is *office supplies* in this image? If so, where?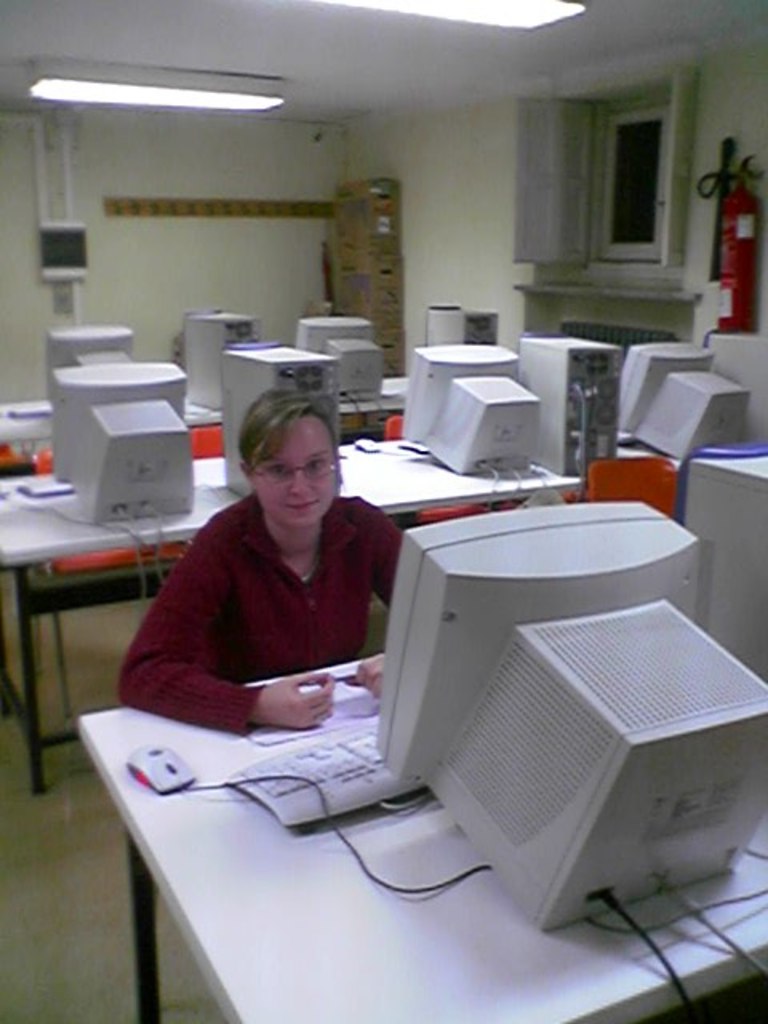
Yes, at 70:658:763:1022.
